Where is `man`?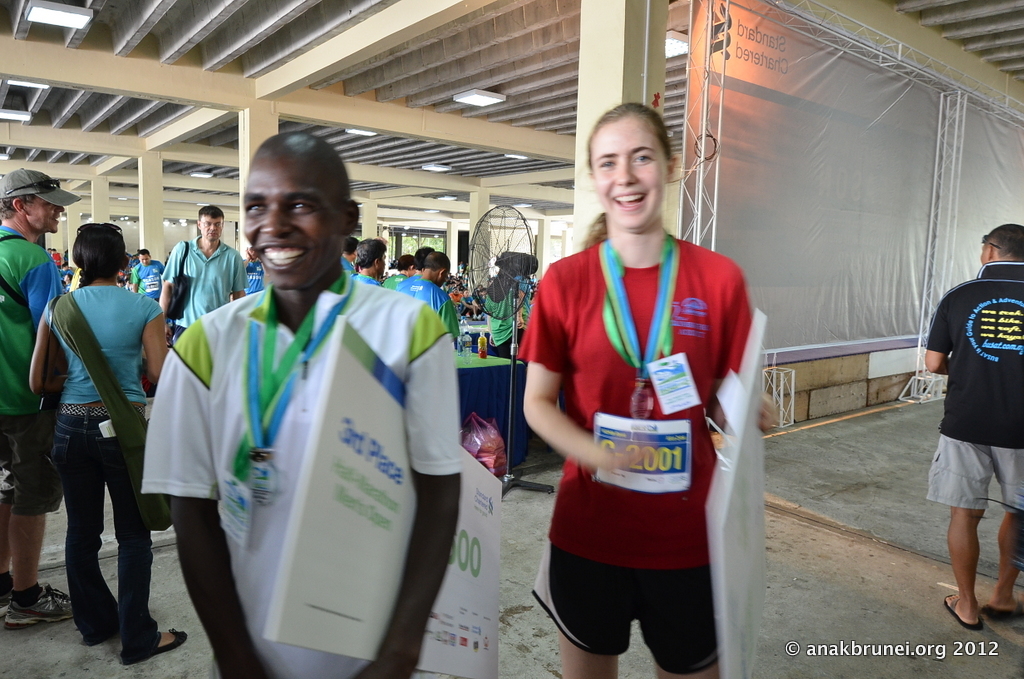
<bbox>130, 249, 163, 298</bbox>.
